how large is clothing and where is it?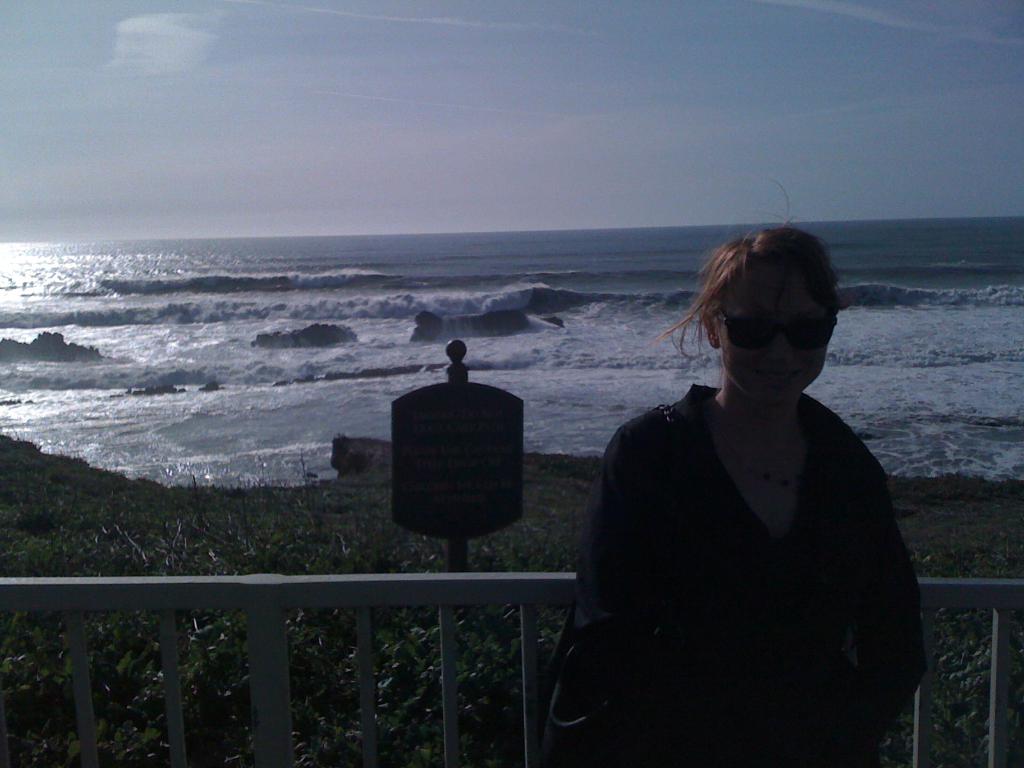
Bounding box: [559, 309, 926, 755].
